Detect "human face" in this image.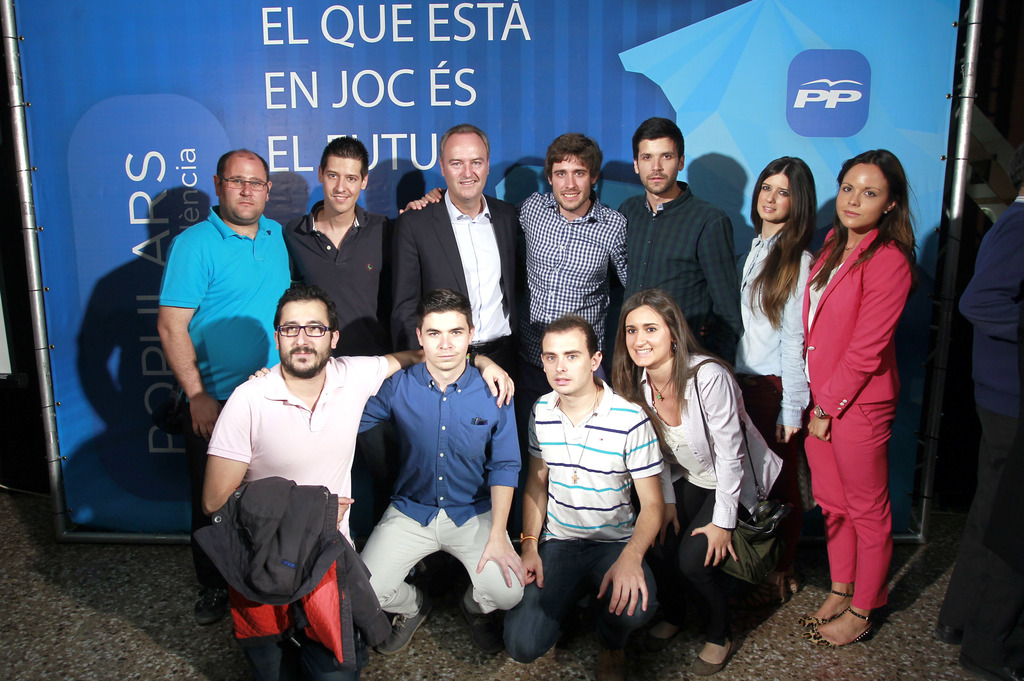
Detection: bbox(618, 304, 673, 368).
